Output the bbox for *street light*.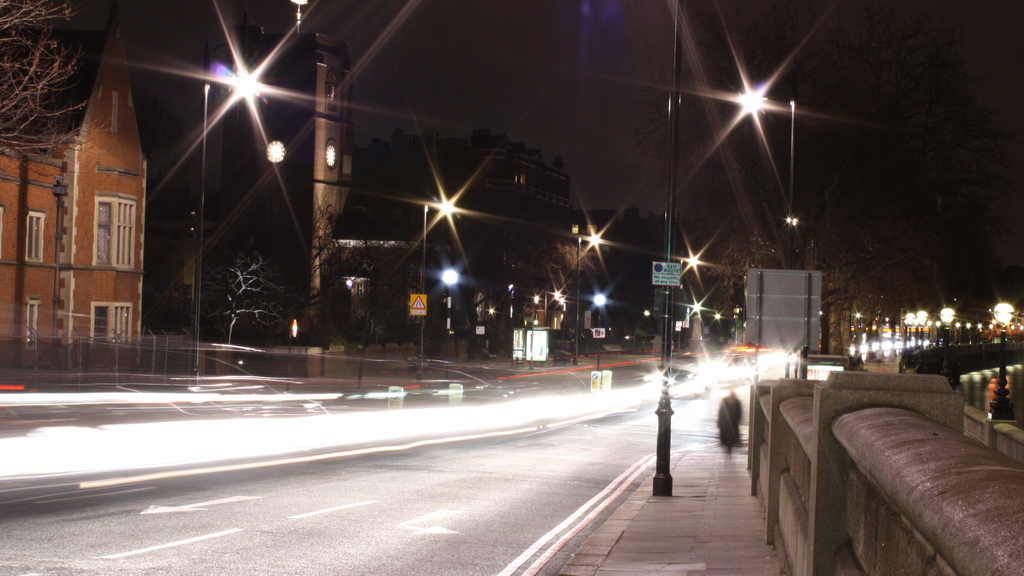
l=982, t=297, r=1021, b=422.
